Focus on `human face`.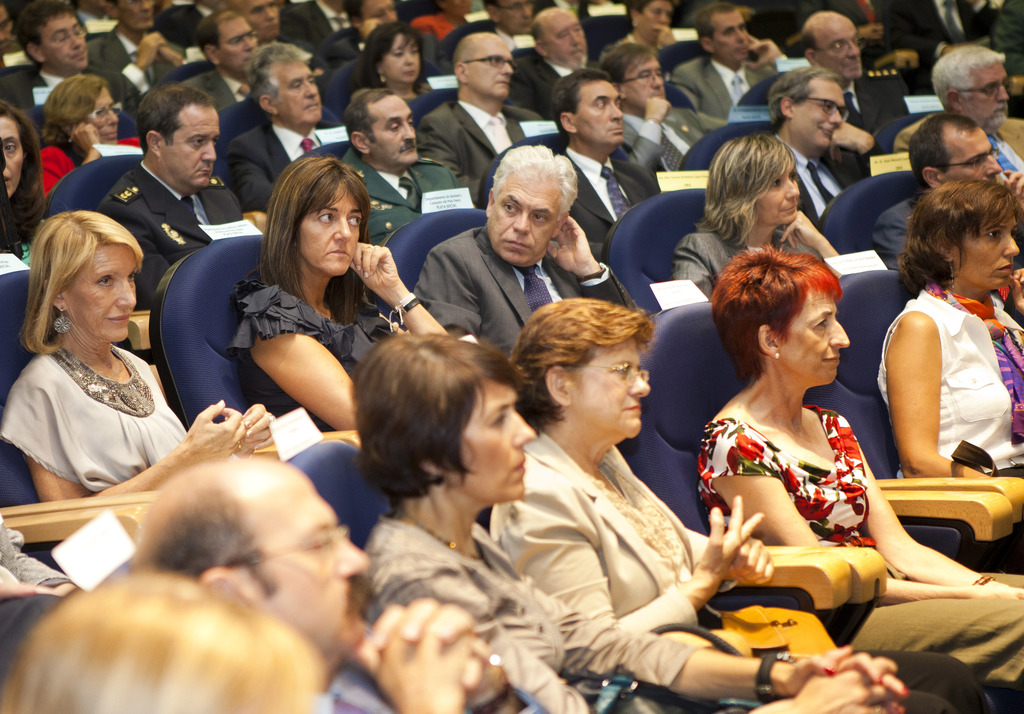
Focused at 239,0,272,39.
